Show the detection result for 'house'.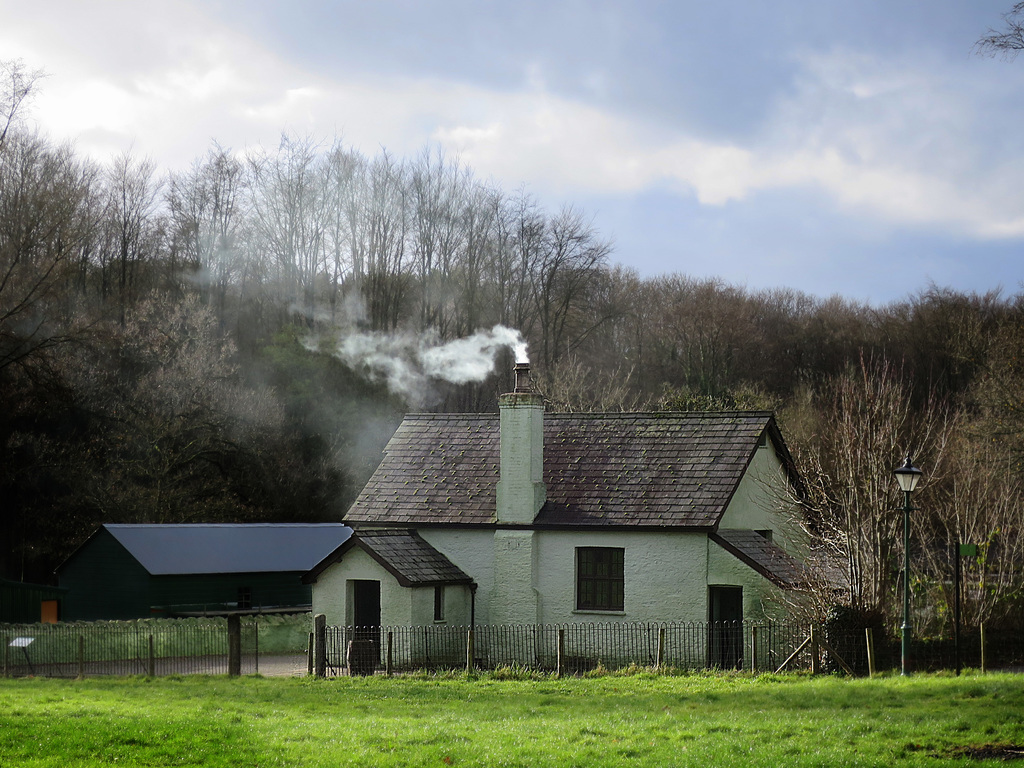
36, 516, 323, 658.
